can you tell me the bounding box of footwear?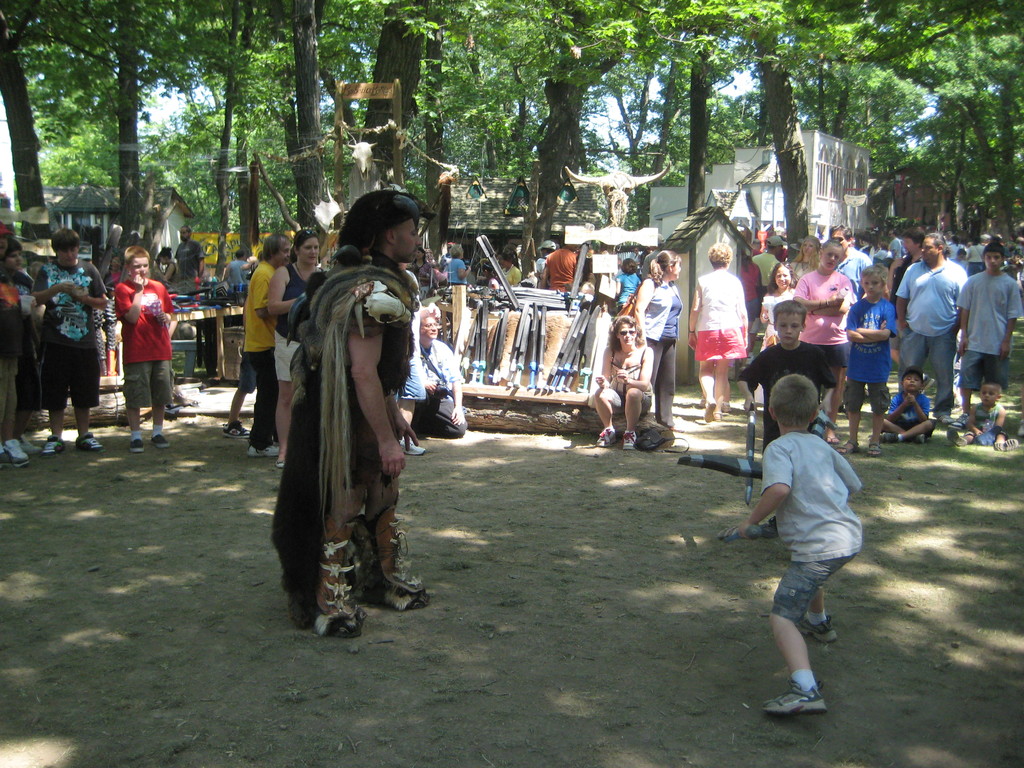
left=223, top=419, right=251, bottom=440.
